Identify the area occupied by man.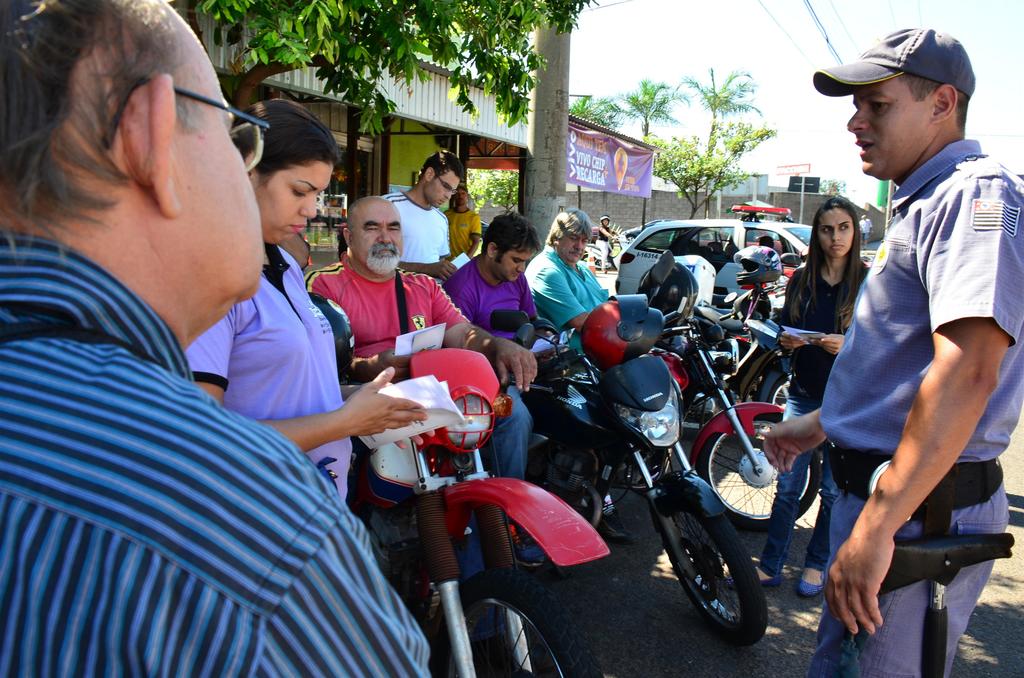
Area: 521 204 624 543.
